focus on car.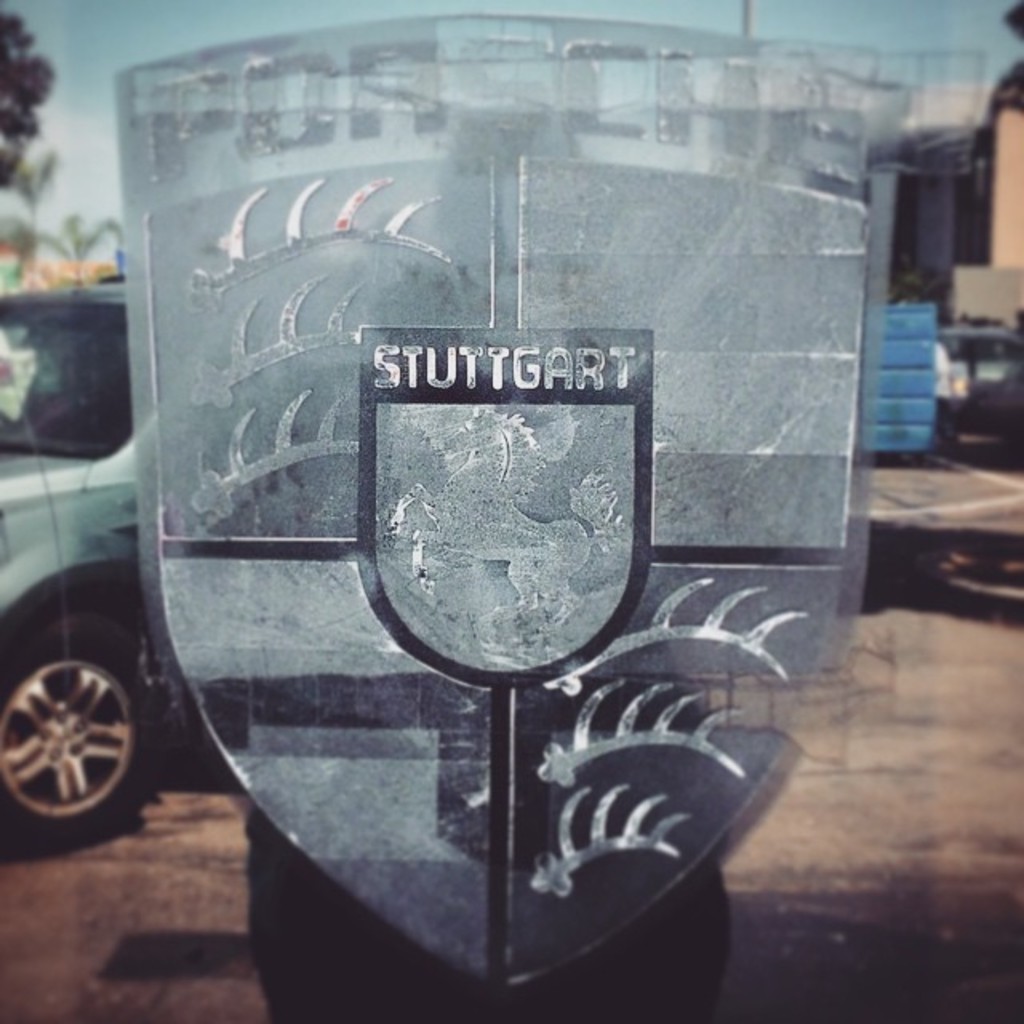
Focused at left=0, top=272, right=210, bottom=859.
